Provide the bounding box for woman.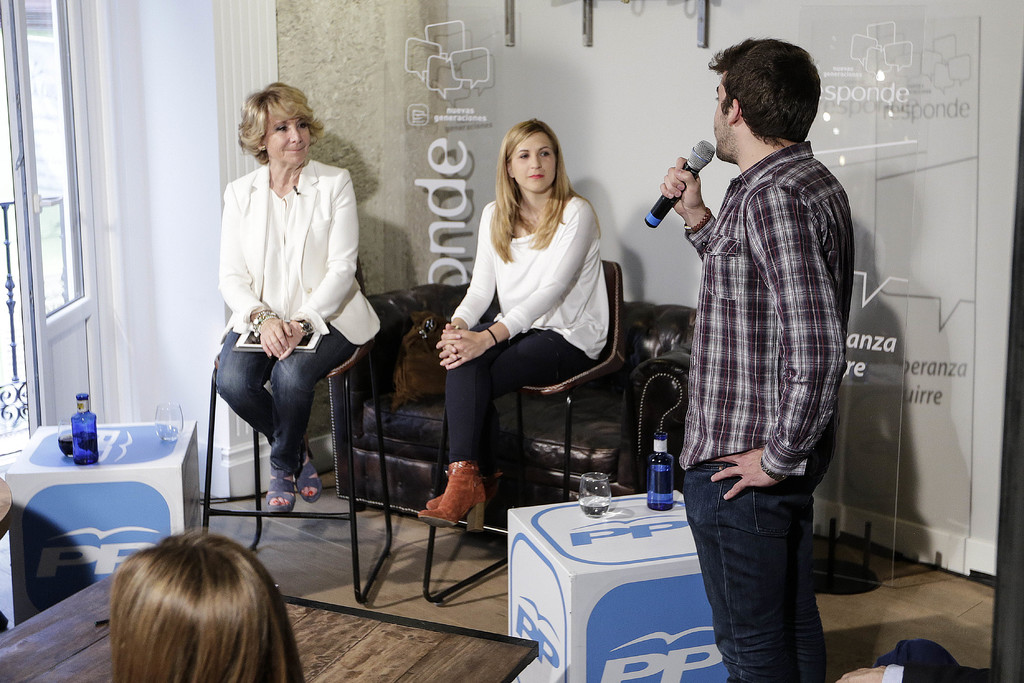
<bbox>435, 118, 622, 523</bbox>.
